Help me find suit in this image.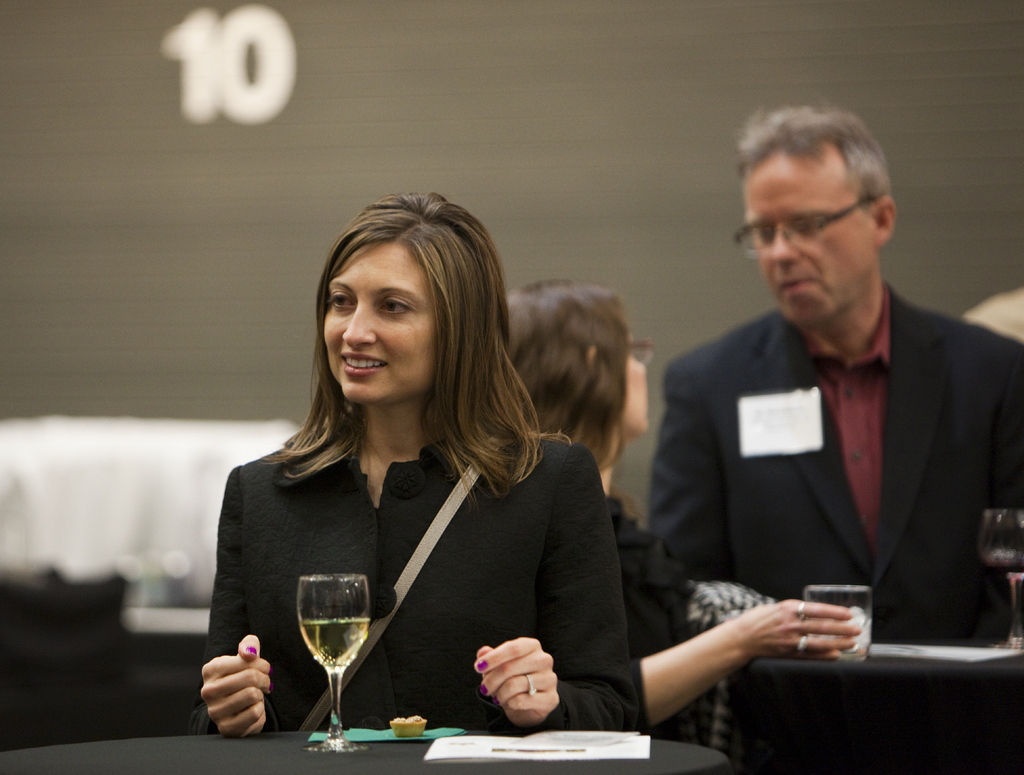
Found it: 628 228 1019 696.
